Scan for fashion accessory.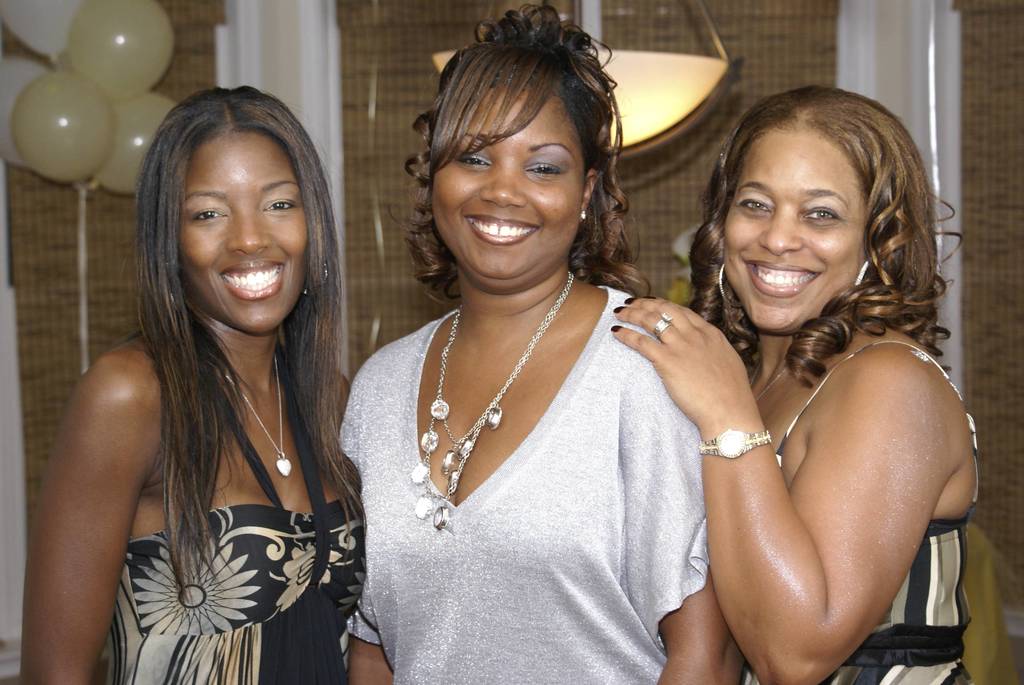
Scan result: {"x1": 582, "y1": 211, "x2": 584, "y2": 219}.
